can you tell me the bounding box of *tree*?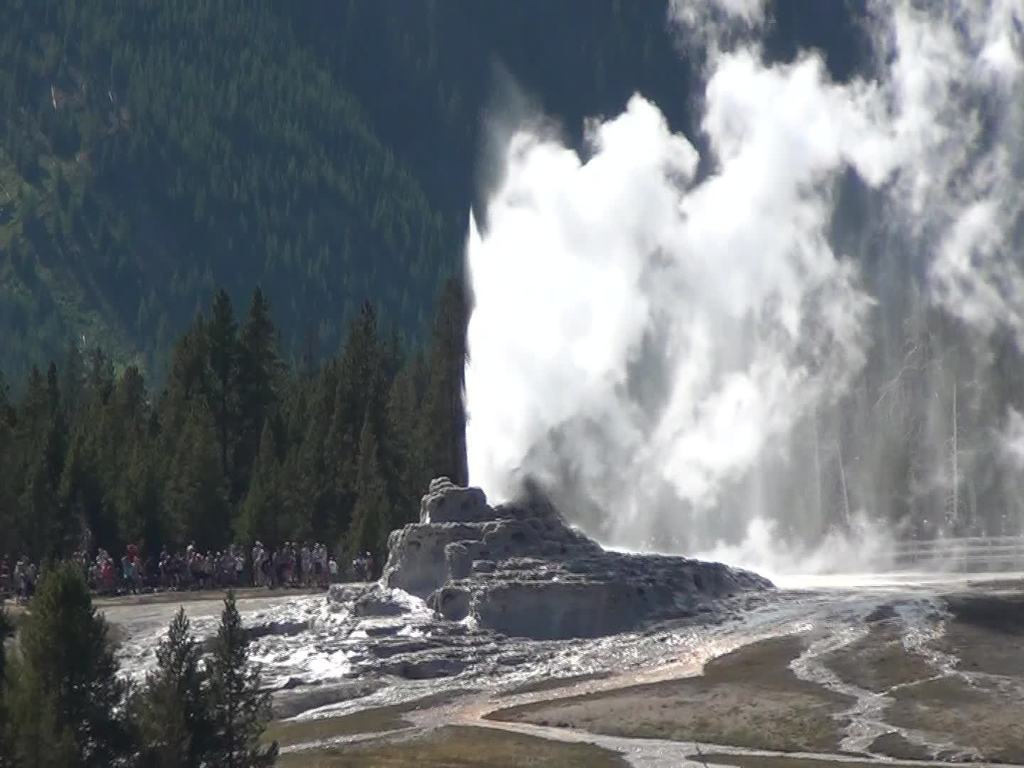
206:585:278:762.
